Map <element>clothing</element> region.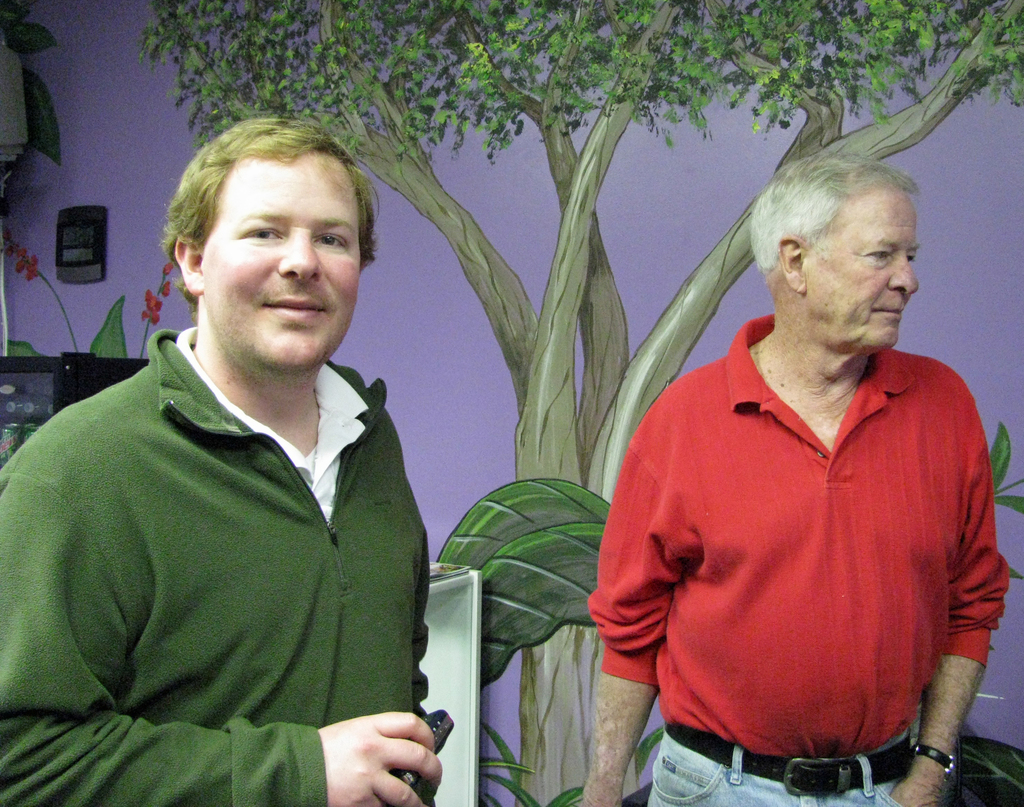
Mapped to BBox(0, 320, 445, 803).
